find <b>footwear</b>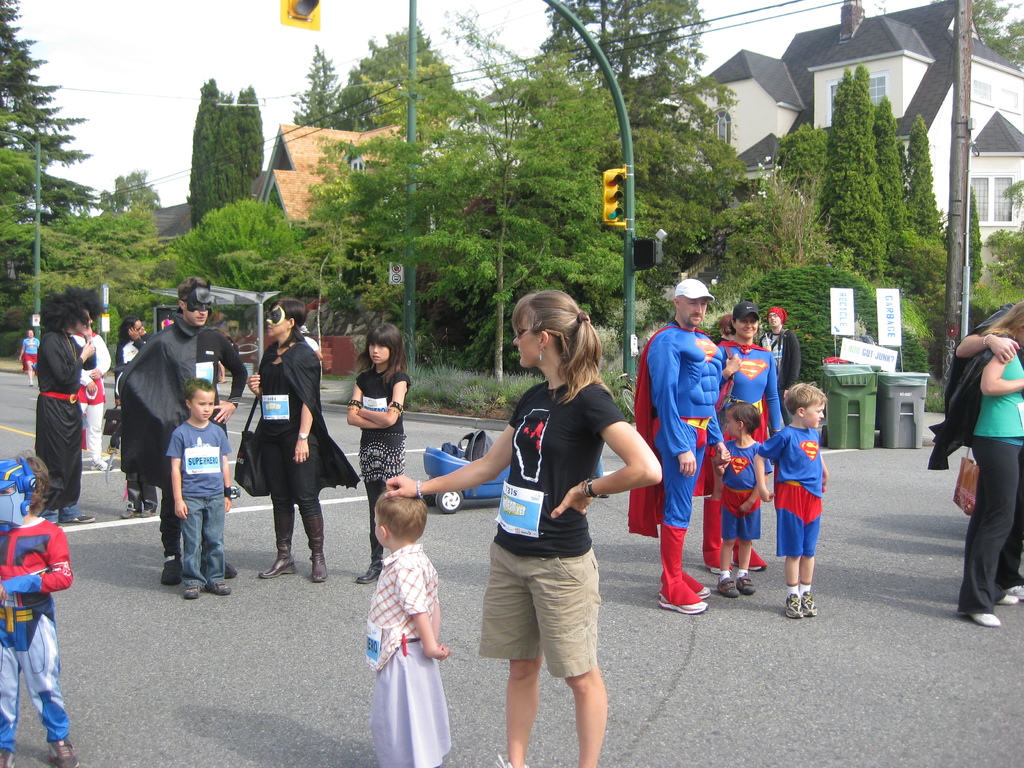
(x1=784, y1=588, x2=810, y2=623)
